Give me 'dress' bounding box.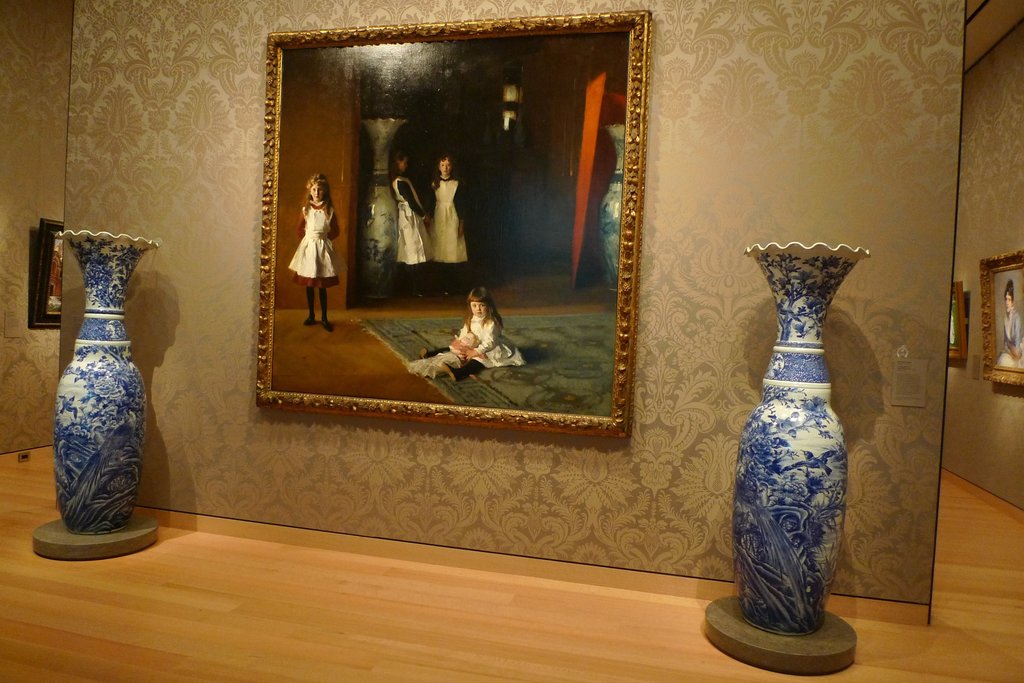
288 202 339 291.
